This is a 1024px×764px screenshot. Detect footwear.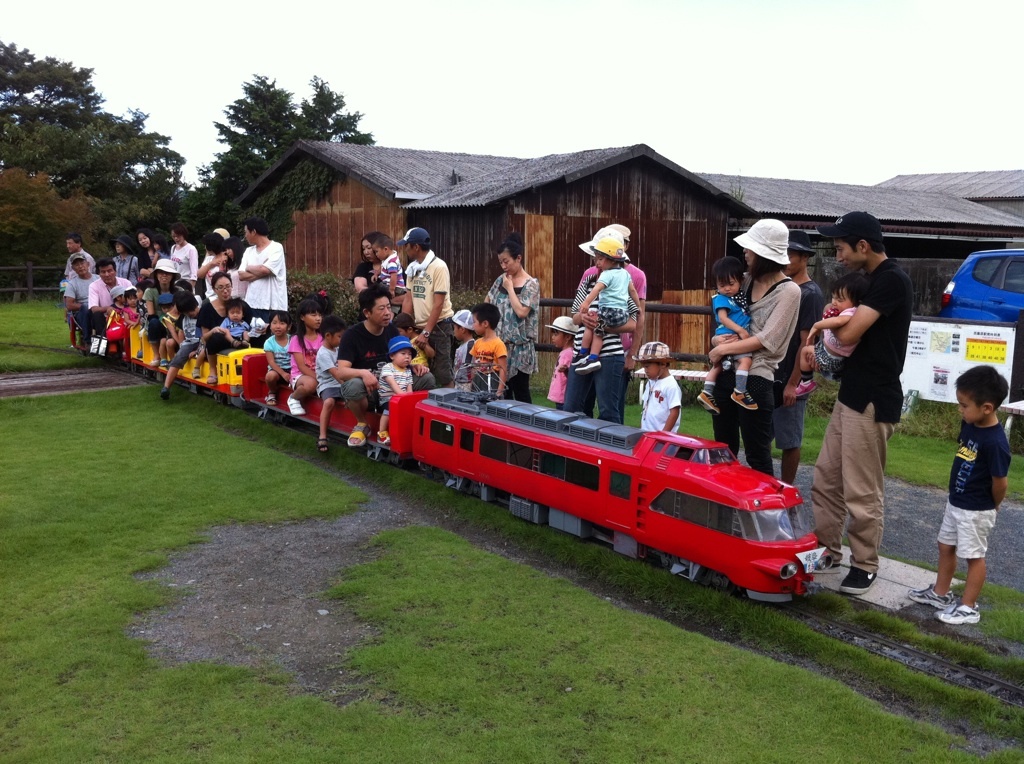
bbox=(264, 397, 273, 406).
